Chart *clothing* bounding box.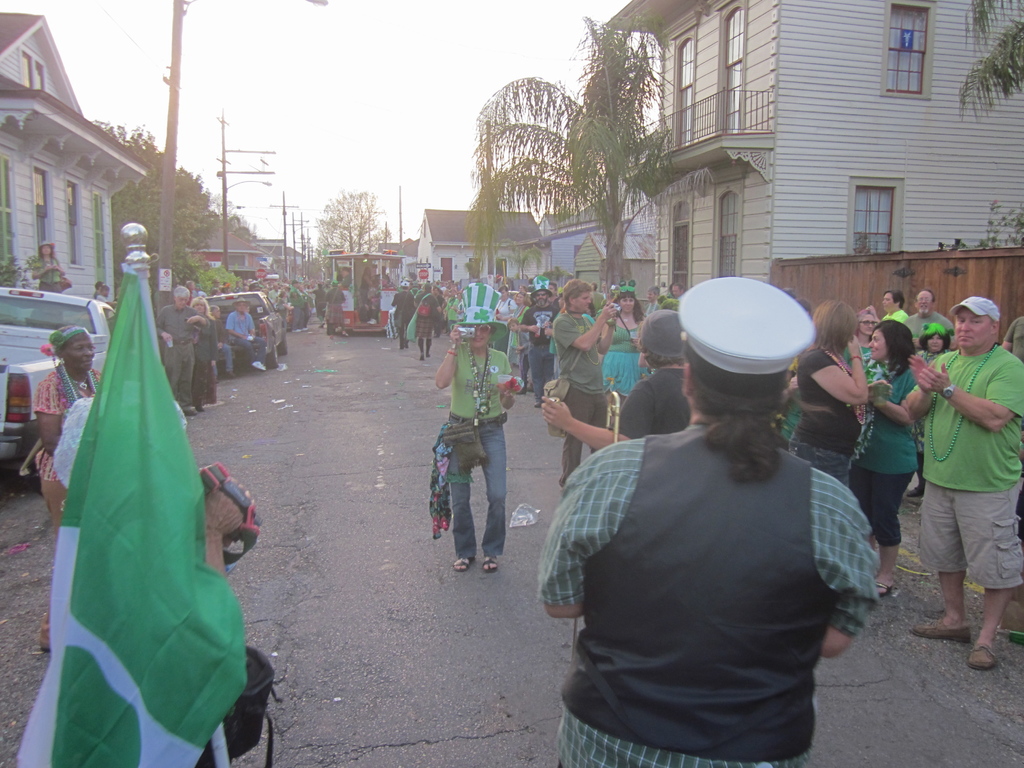
Charted: [184, 310, 225, 389].
